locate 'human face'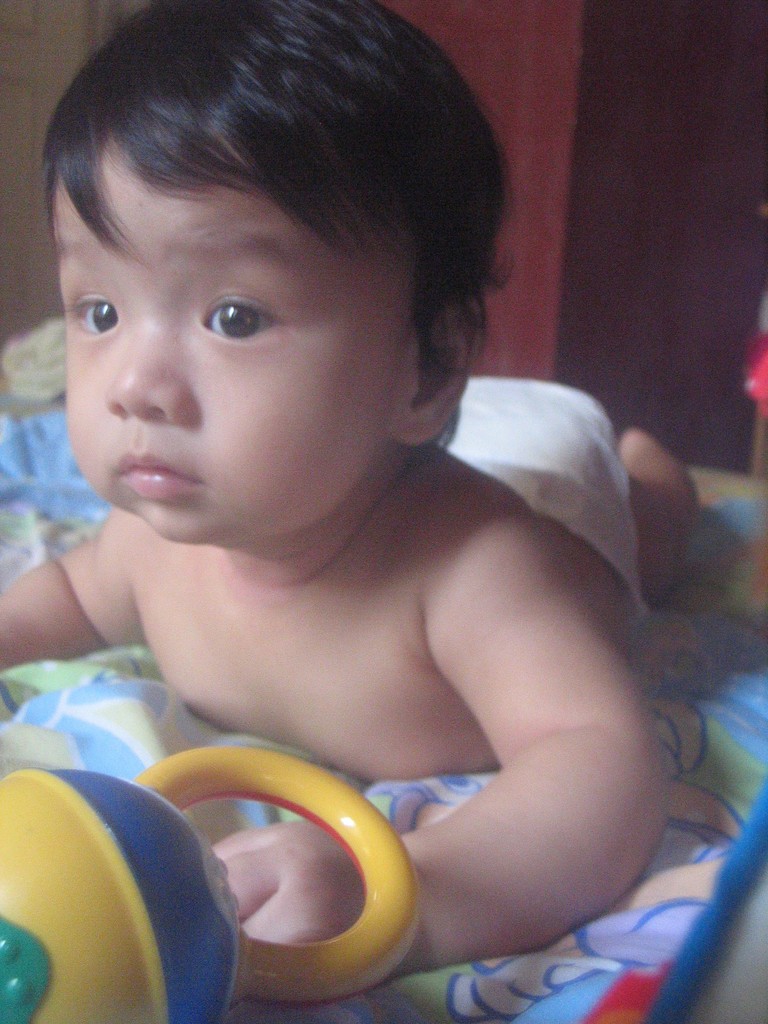
region(51, 122, 392, 543)
